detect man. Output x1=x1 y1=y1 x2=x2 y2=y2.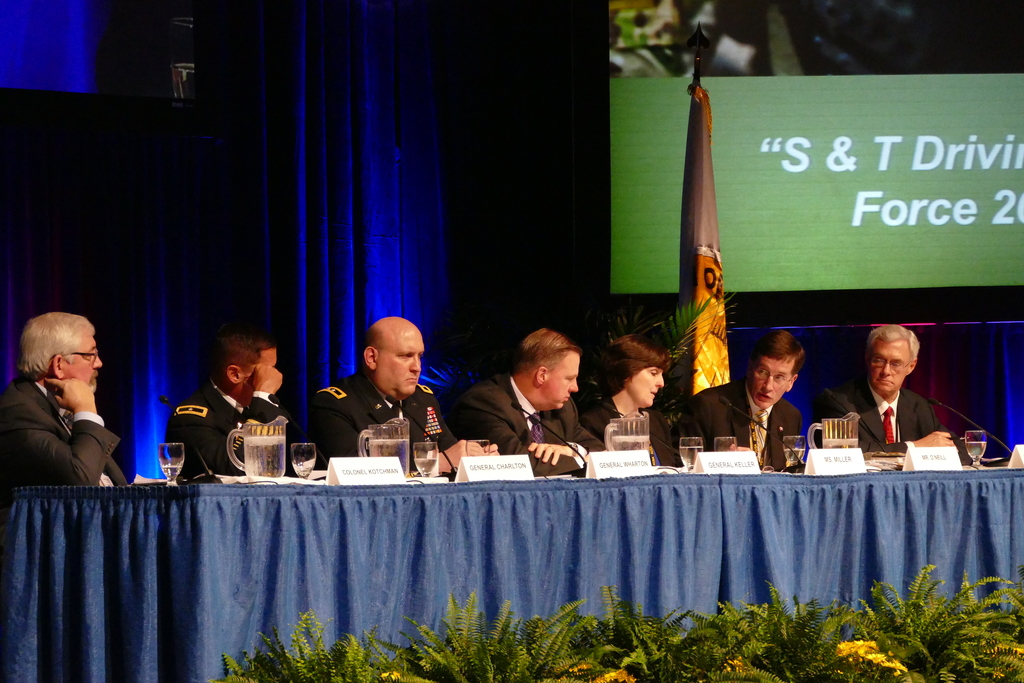
x1=676 y1=328 x2=801 y2=472.
